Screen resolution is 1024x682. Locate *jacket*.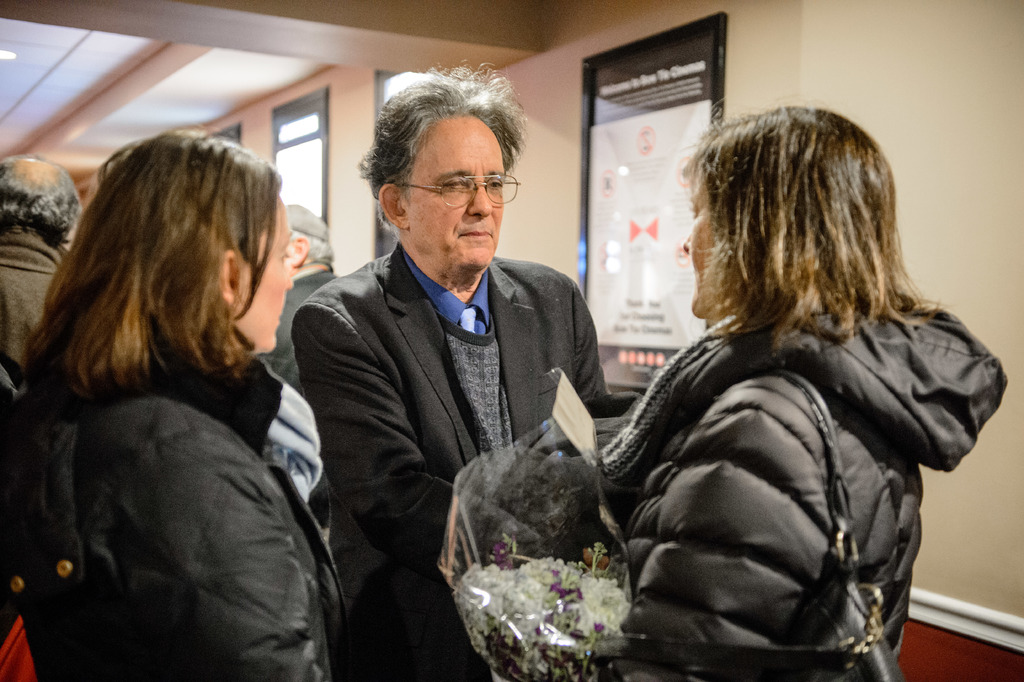
[1, 340, 358, 678].
